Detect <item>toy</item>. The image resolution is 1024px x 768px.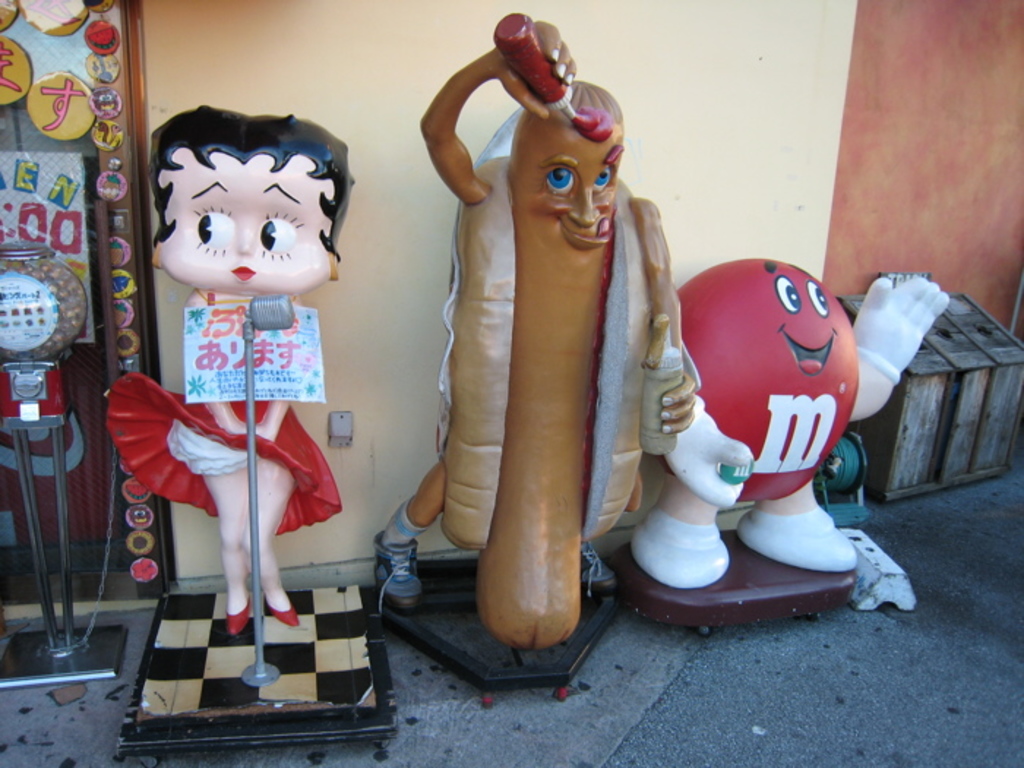
(629, 252, 946, 594).
